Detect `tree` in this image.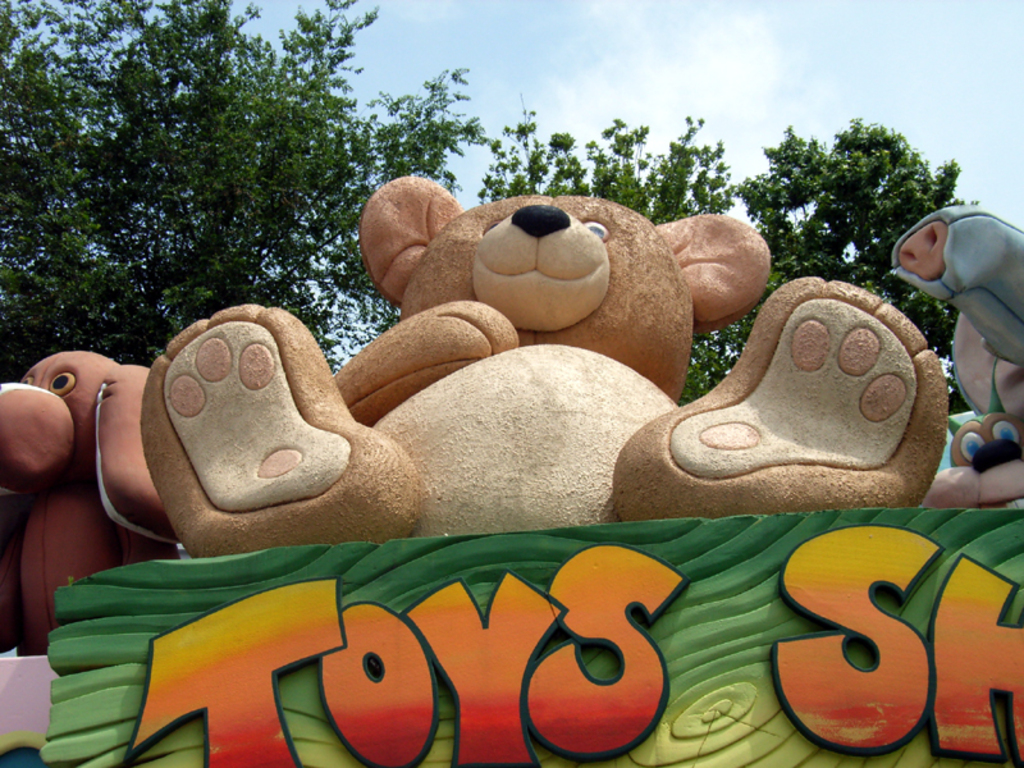
Detection: BBox(484, 114, 987, 402).
